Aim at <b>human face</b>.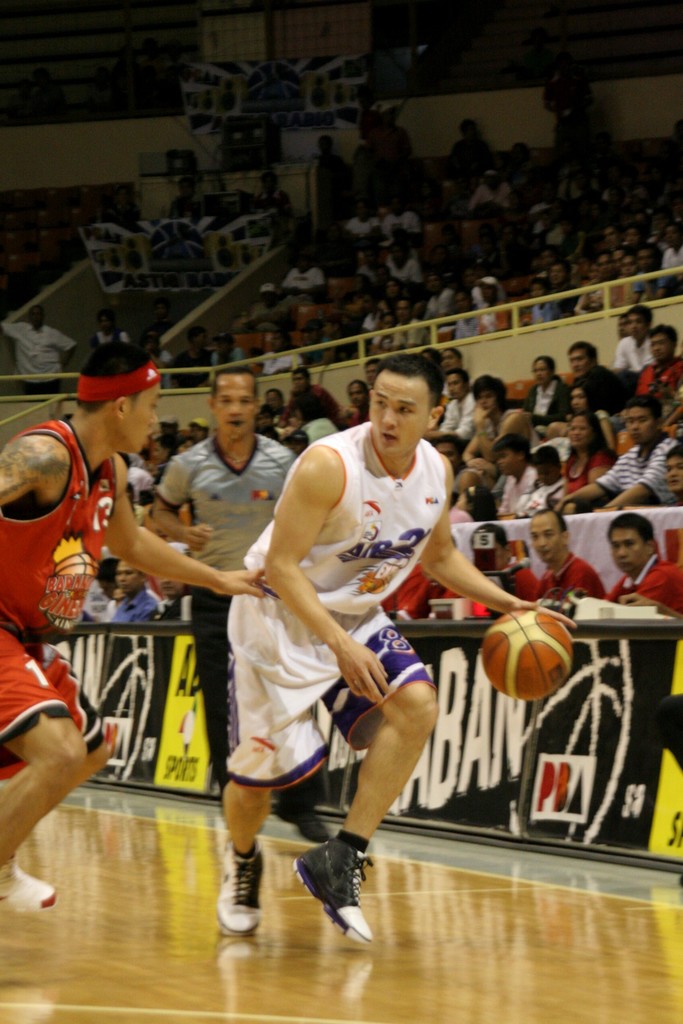
Aimed at (left=290, top=373, right=308, bottom=390).
